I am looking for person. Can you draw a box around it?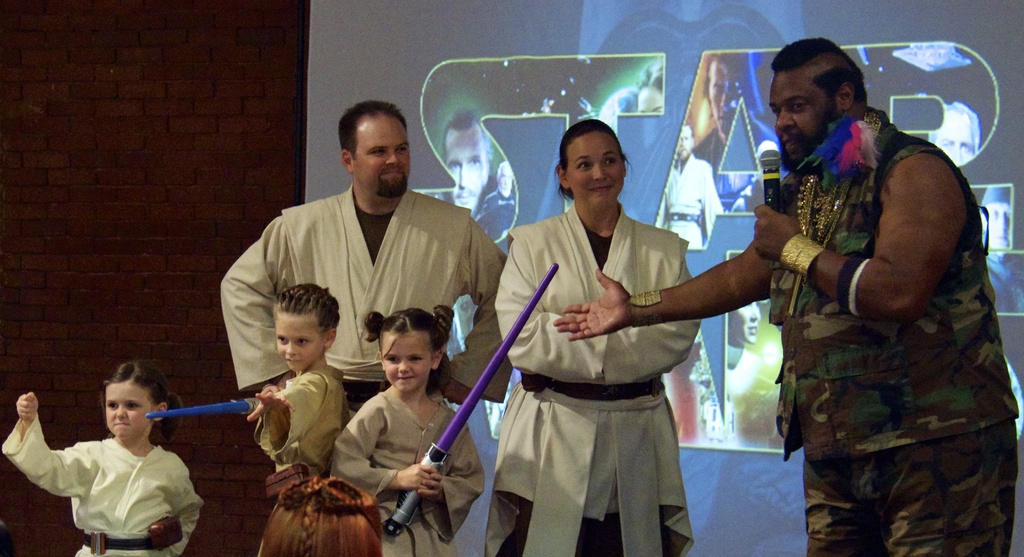
Sure, the bounding box is pyautogui.locateOnScreen(570, 44, 1023, 556).
